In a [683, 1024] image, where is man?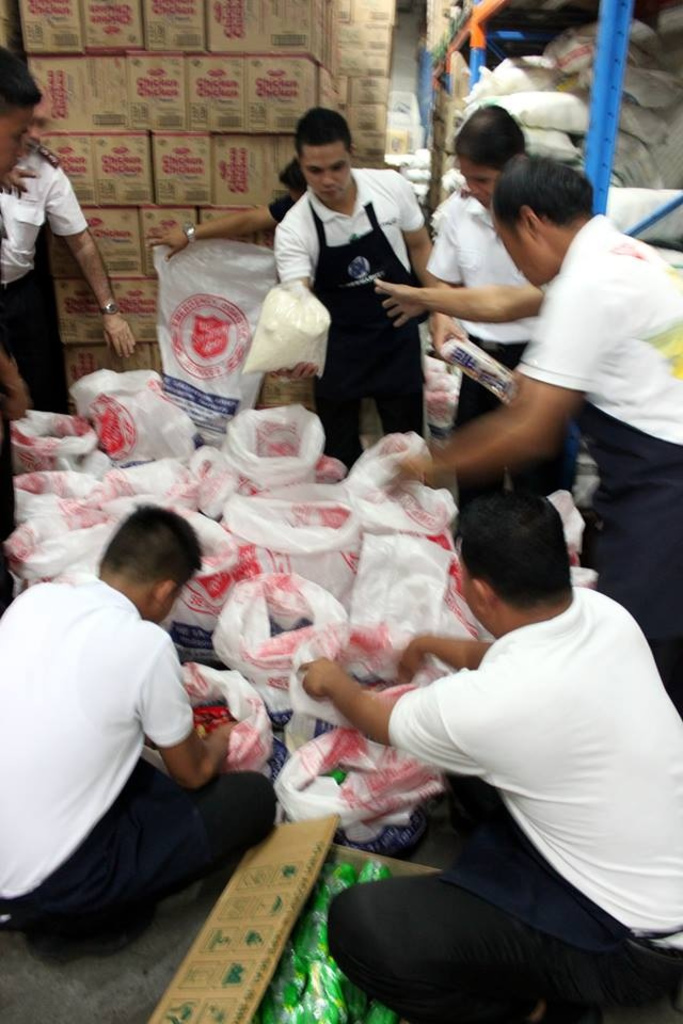
locate(313, 409, 671, 1006).
